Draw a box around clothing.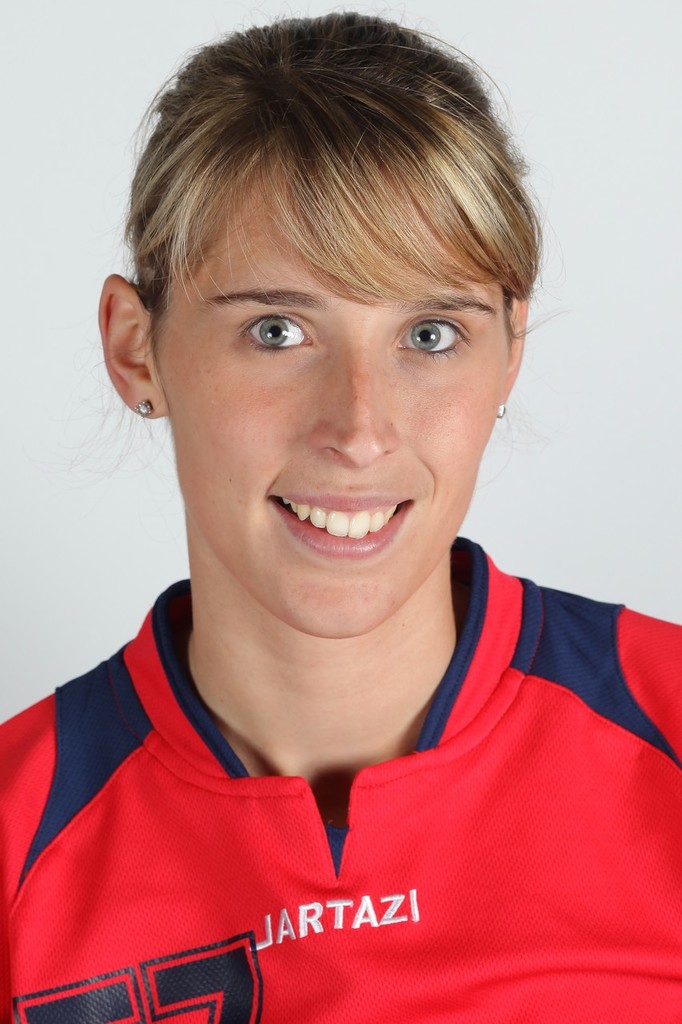
27:422:648:1015.
